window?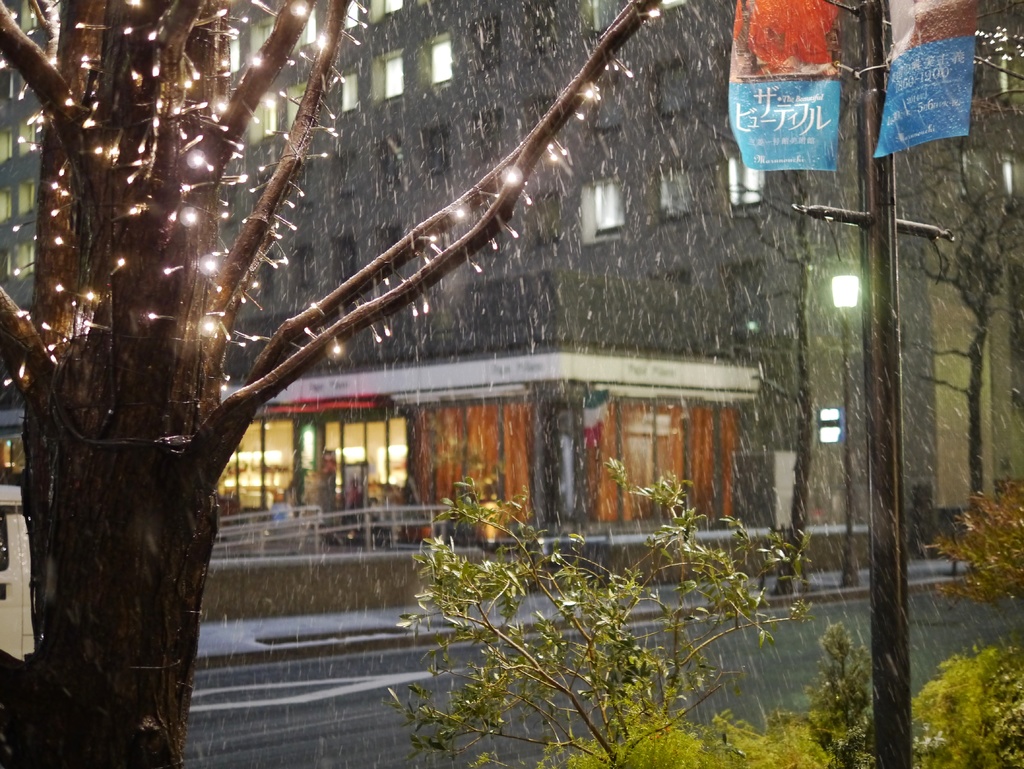
662, 170, 687, 223
